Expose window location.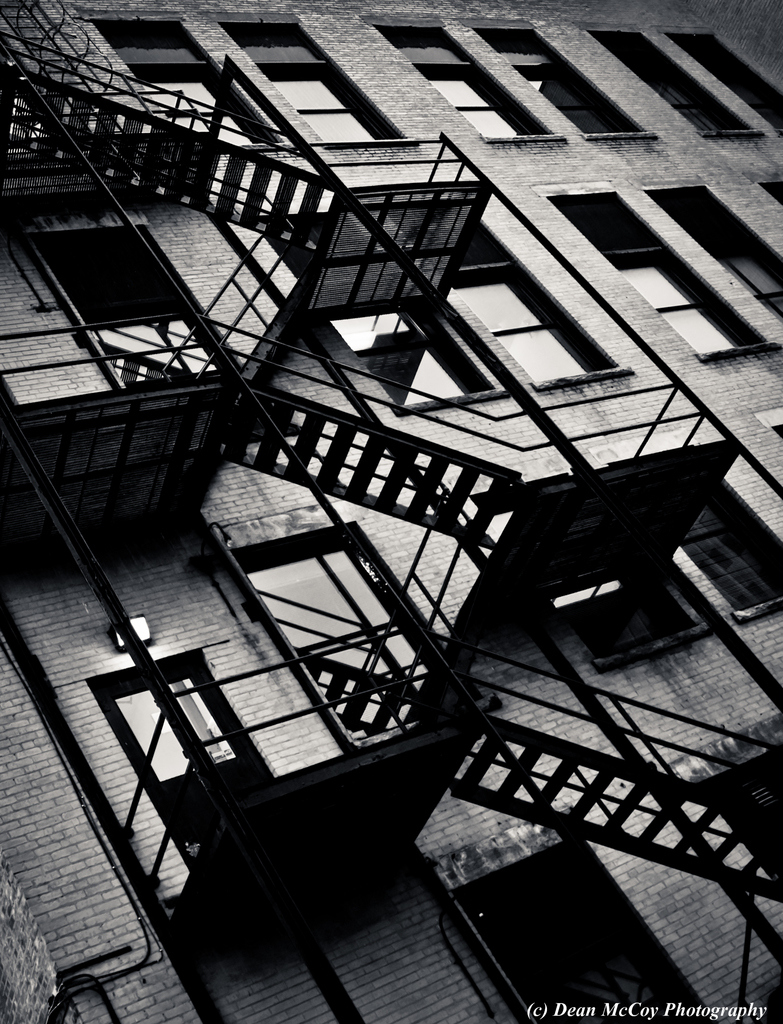
Exposed at [left=243, top=526, right=487, bottom=743].
